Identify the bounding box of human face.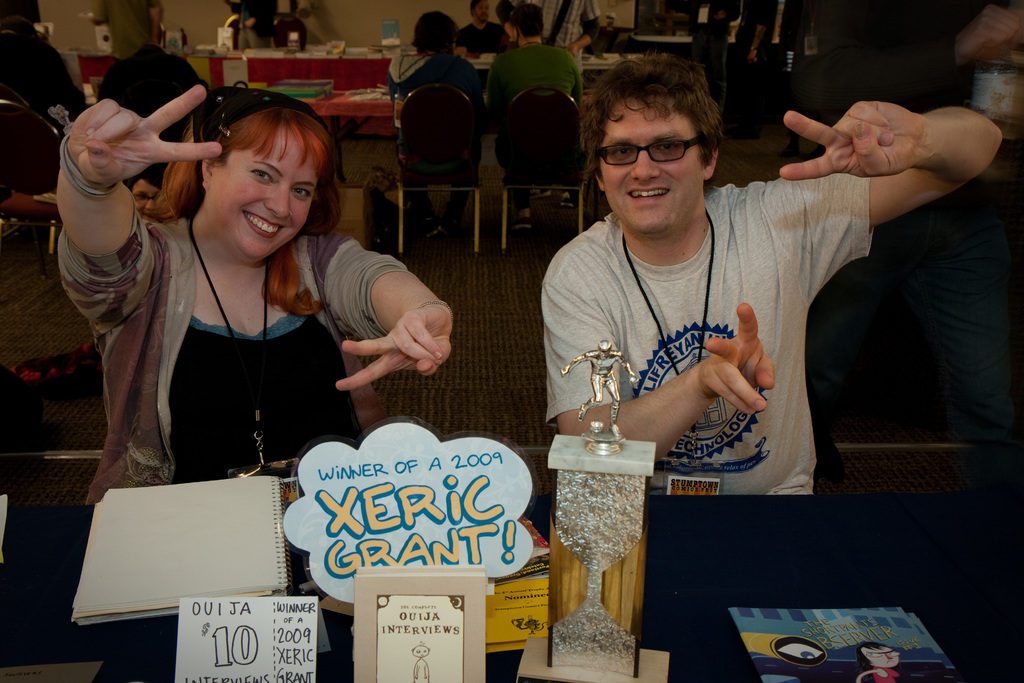
(left=475, top=0, right=492, bottom=22).
